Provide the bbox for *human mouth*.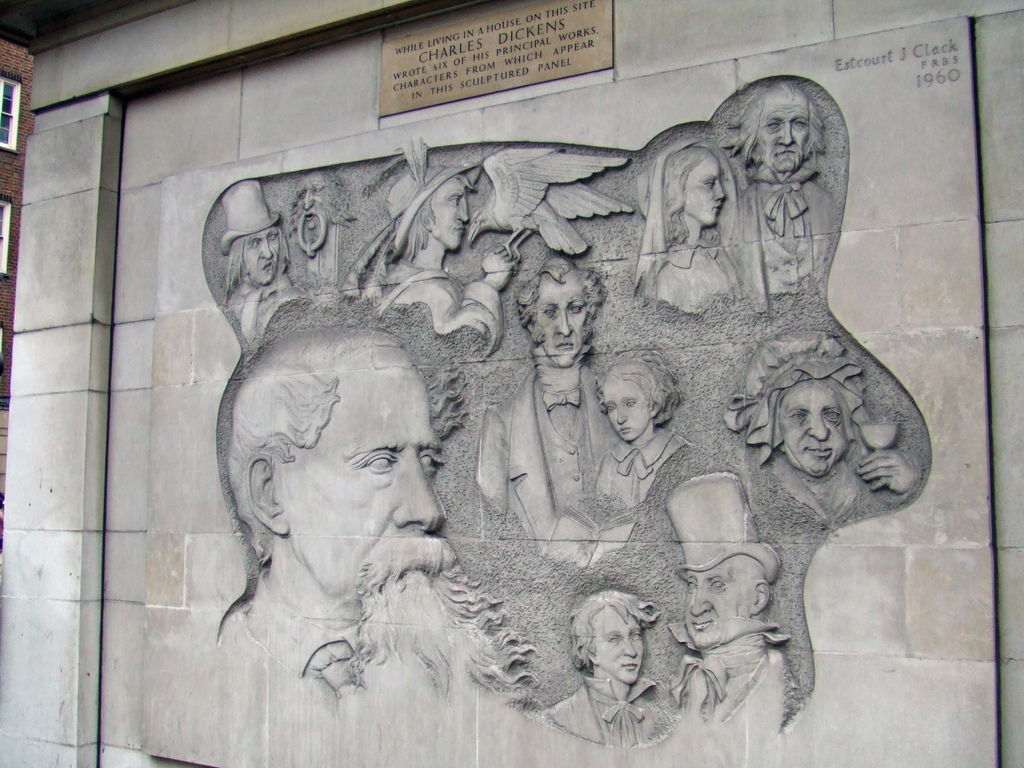
Rect(618, 426, 629, 433).
